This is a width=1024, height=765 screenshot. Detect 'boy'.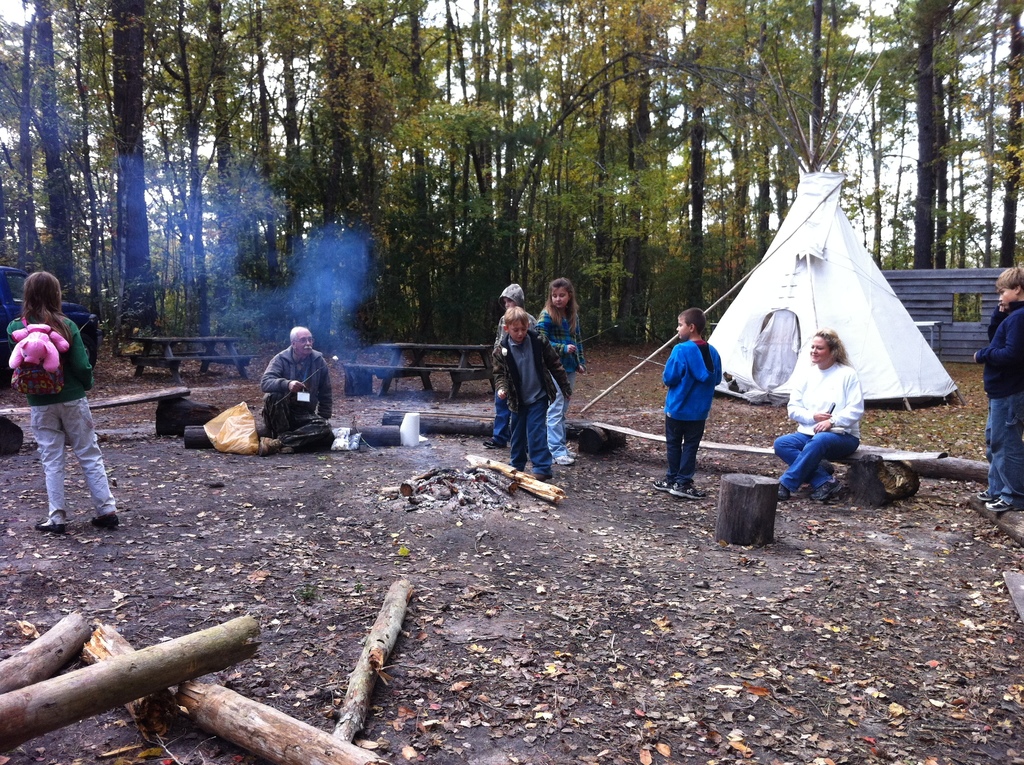
x1=483, y1=283, x2=538, y2=449.
